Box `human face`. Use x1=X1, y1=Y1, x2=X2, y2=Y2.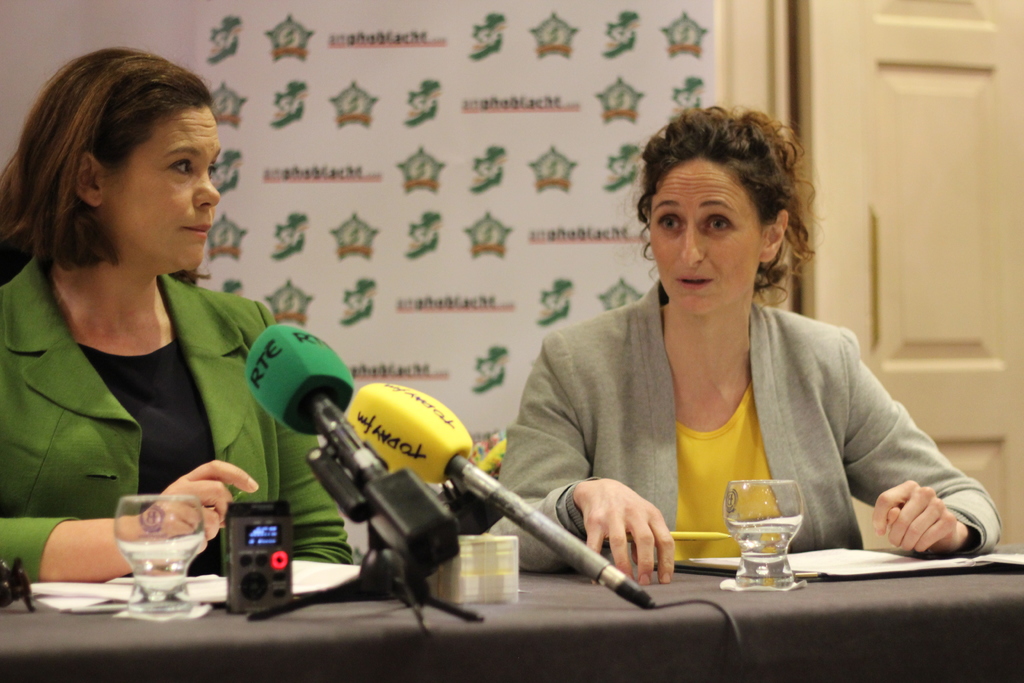
x1=98, y1=108, x2=219, y2=268.
